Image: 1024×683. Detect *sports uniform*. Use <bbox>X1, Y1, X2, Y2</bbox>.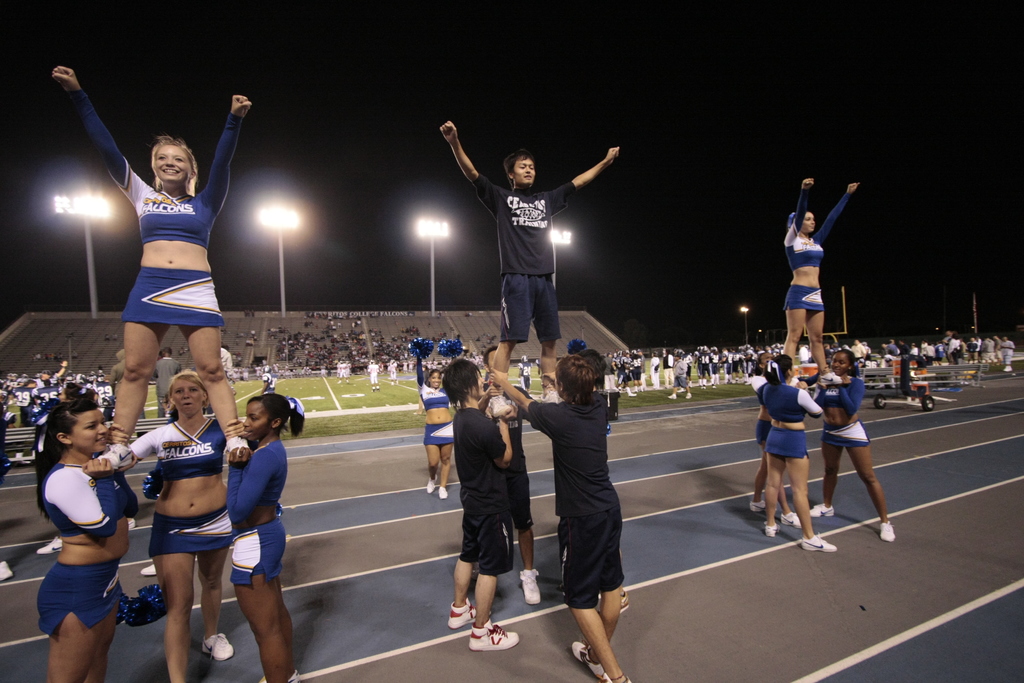
<bbox>415, 381, 447, 408</bbox>.
